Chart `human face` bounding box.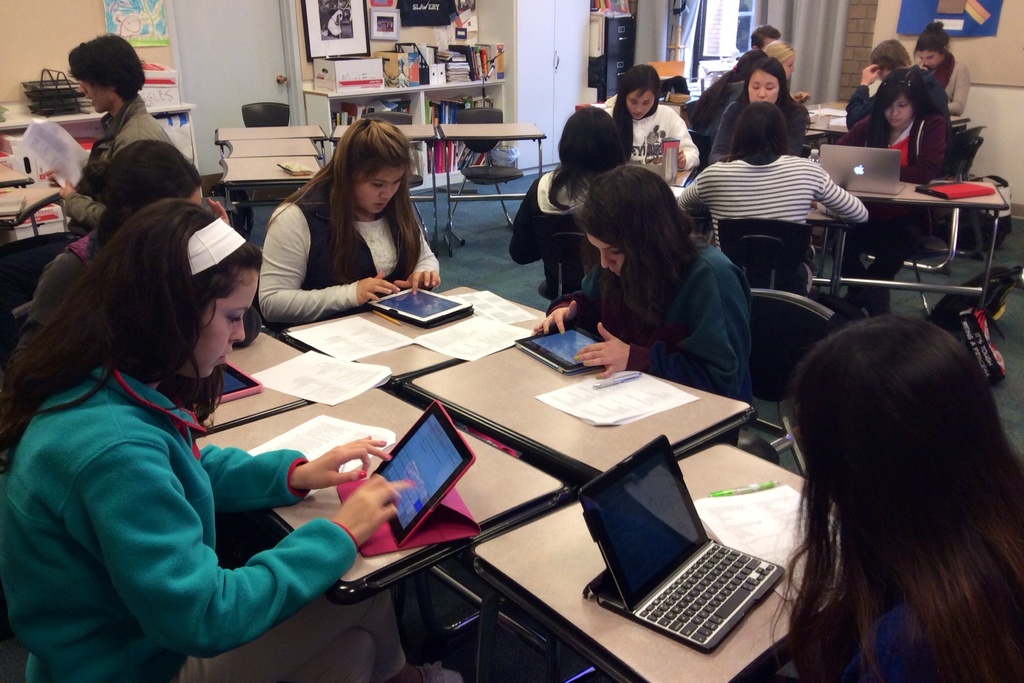
Charted: box=[918, 48, 939, 68].
